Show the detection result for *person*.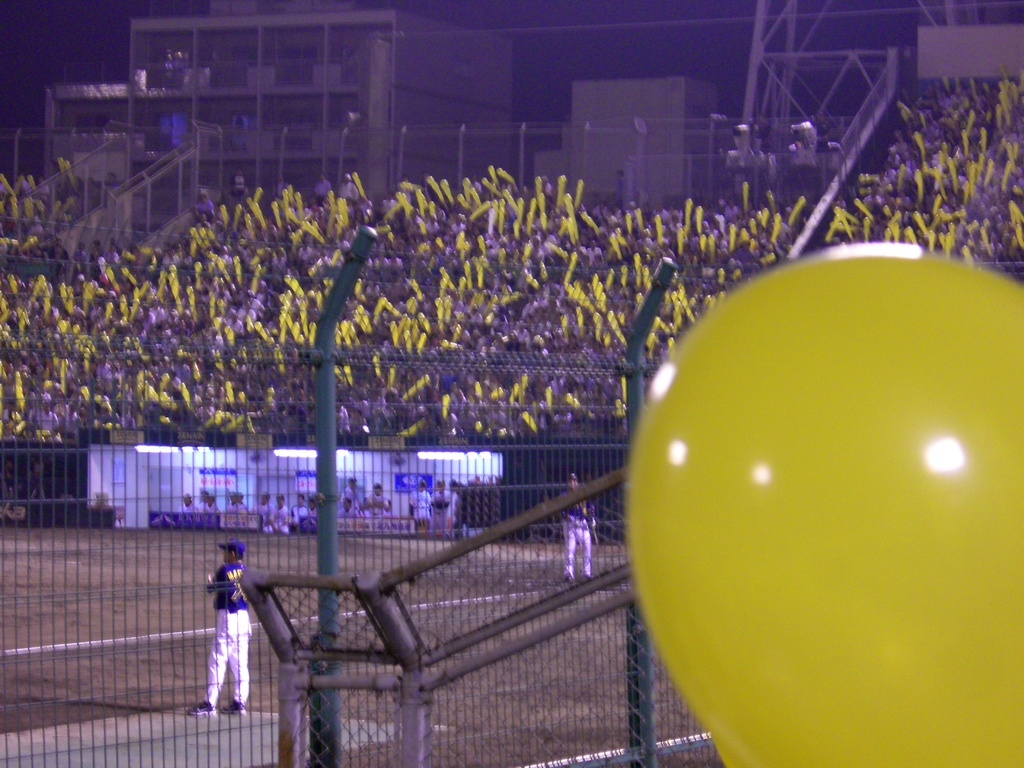
<region>191, 534, 269, 732</region>.
